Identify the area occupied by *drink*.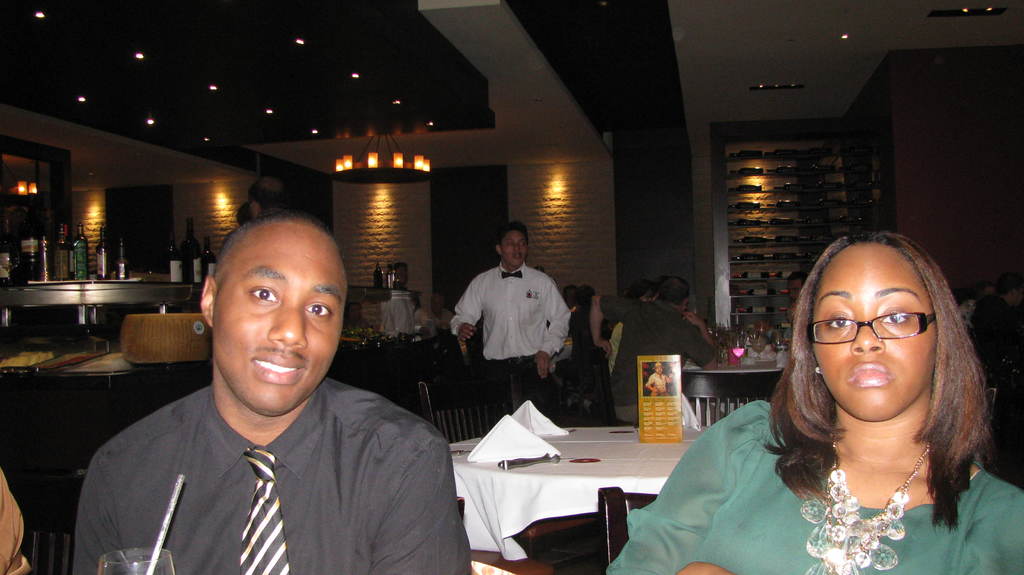
Area: detection(164, 230, 182, 284).
